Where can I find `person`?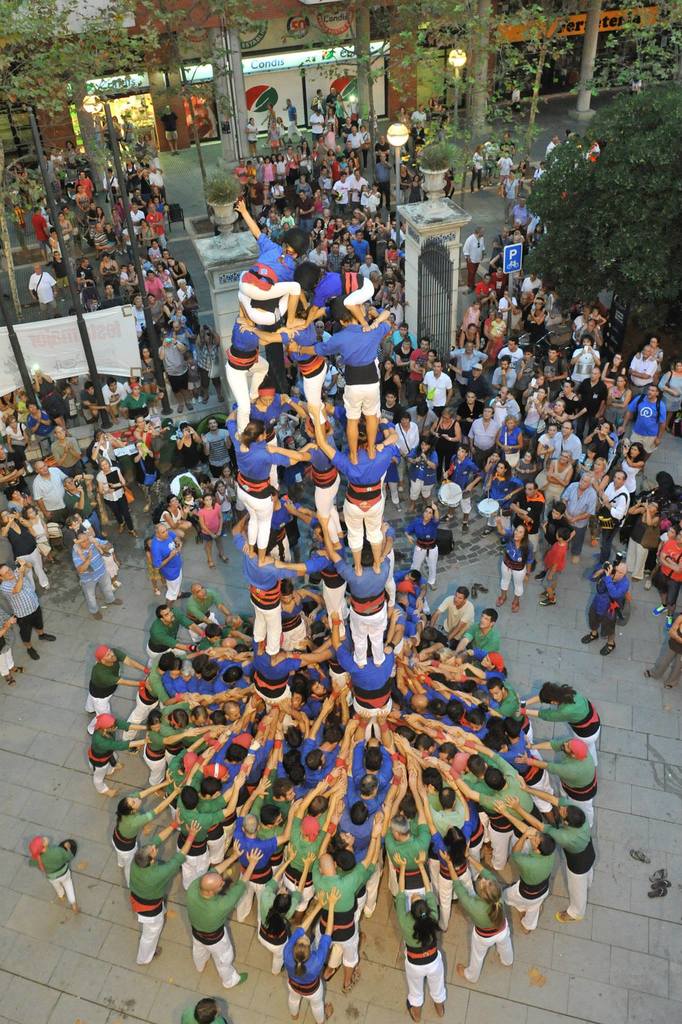
You can find it at (left=579, top=562, right=629, bottom=657).
